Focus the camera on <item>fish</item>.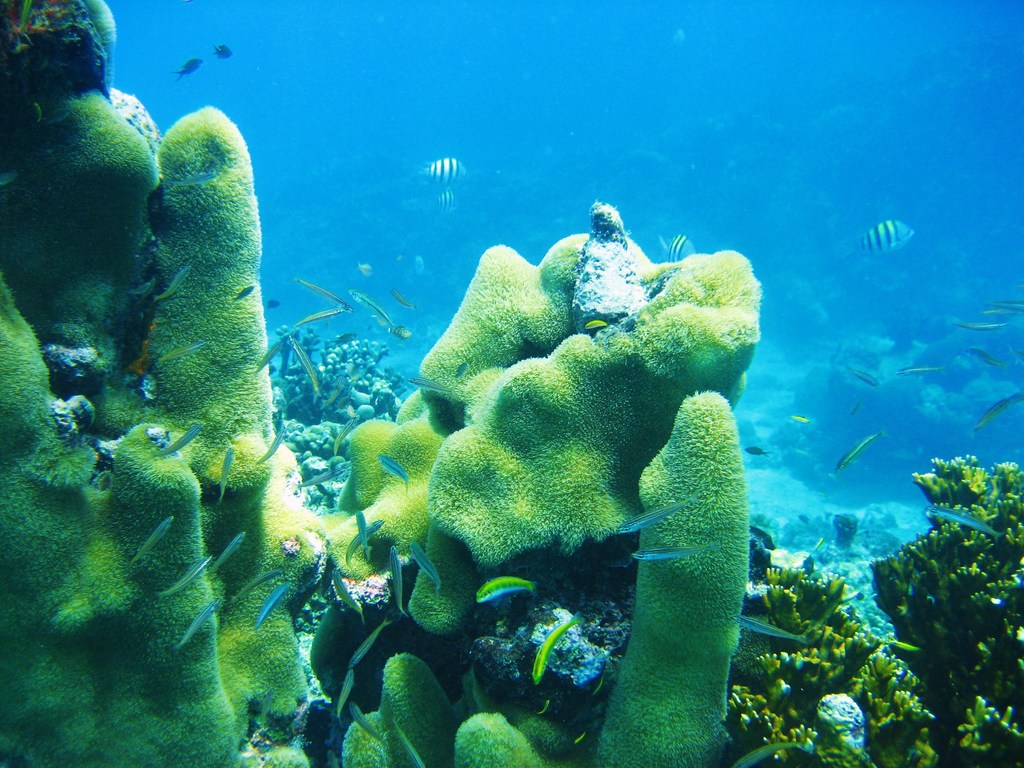
Focus region: left=173, top=55, right=202, bottom=83.
